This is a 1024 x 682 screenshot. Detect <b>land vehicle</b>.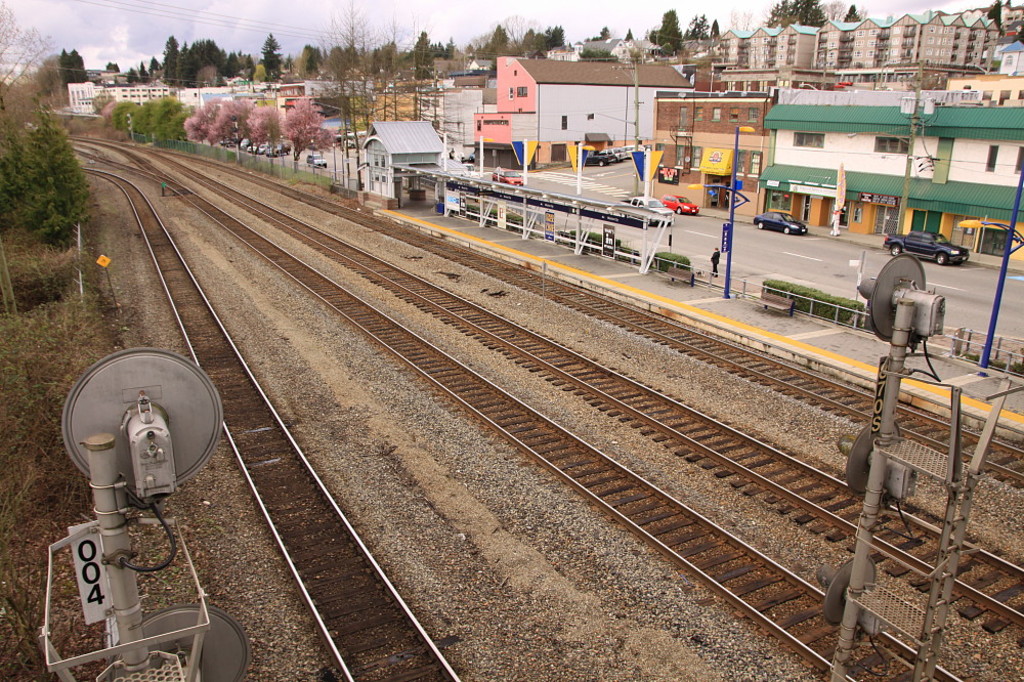
x1=492 y1=165 x2=526 y2=187.
